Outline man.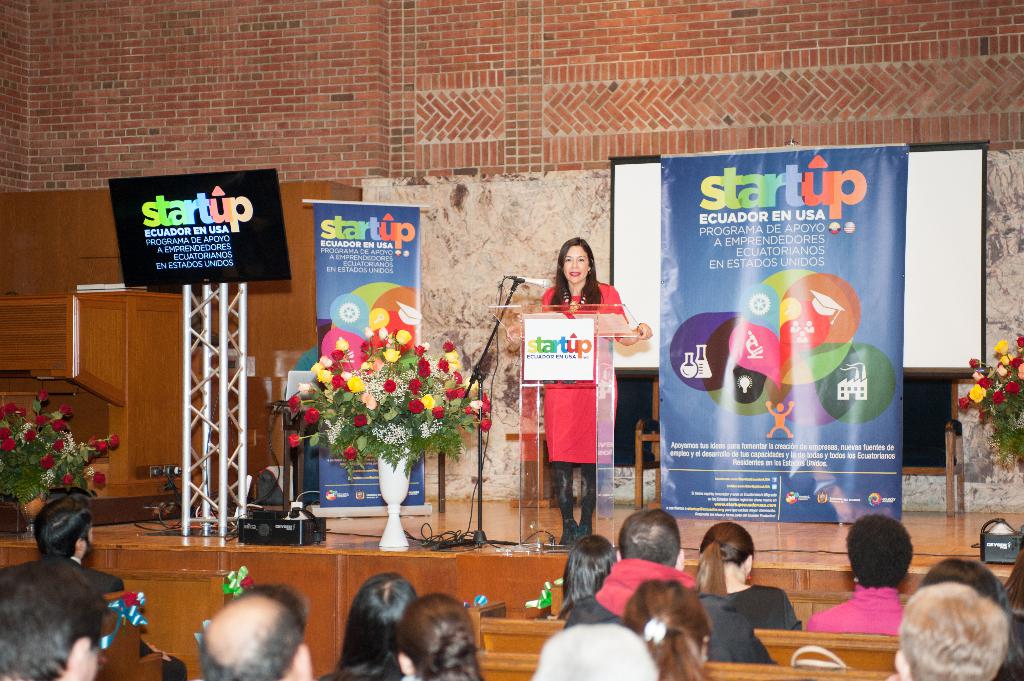
Outline: rect(0, 495, 178, 680).
